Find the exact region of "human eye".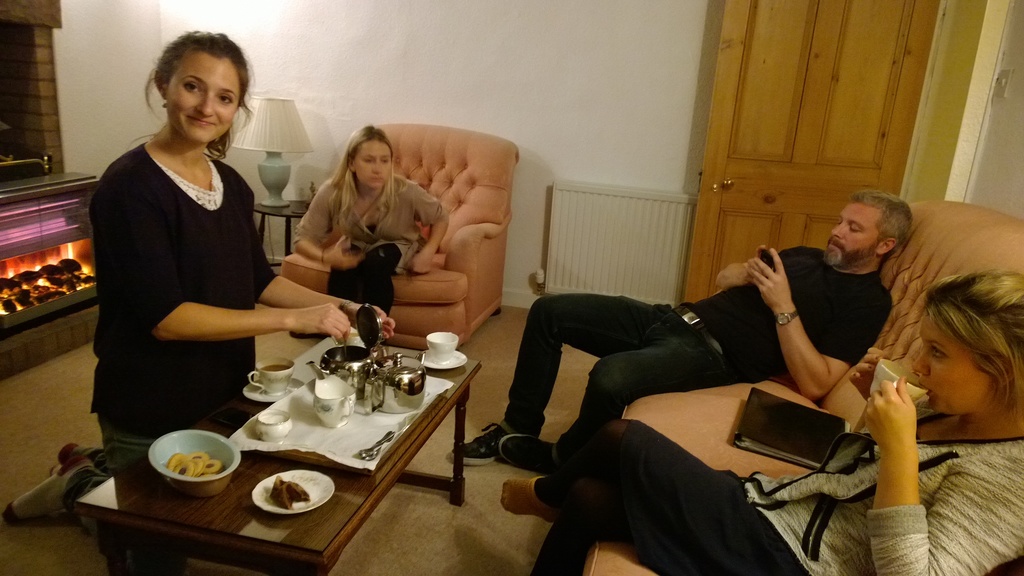
Exact region: locate(217, 90, 237, 107).
